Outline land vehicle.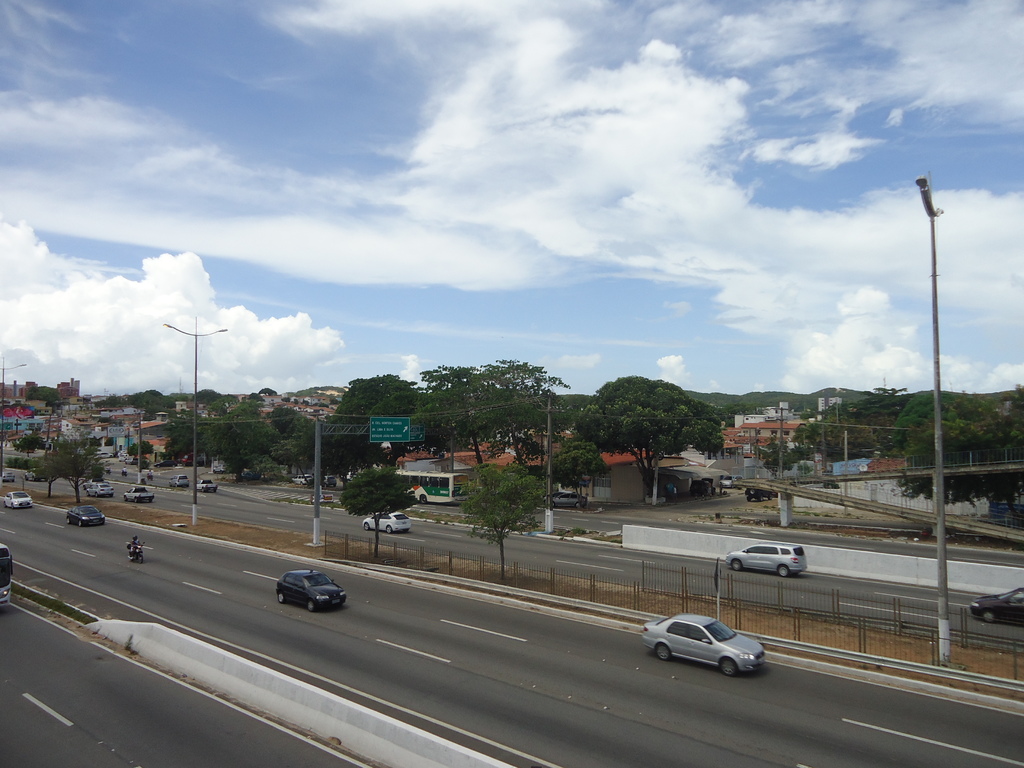
Outline: [left=196, top=478, right=218, bottom=494].
